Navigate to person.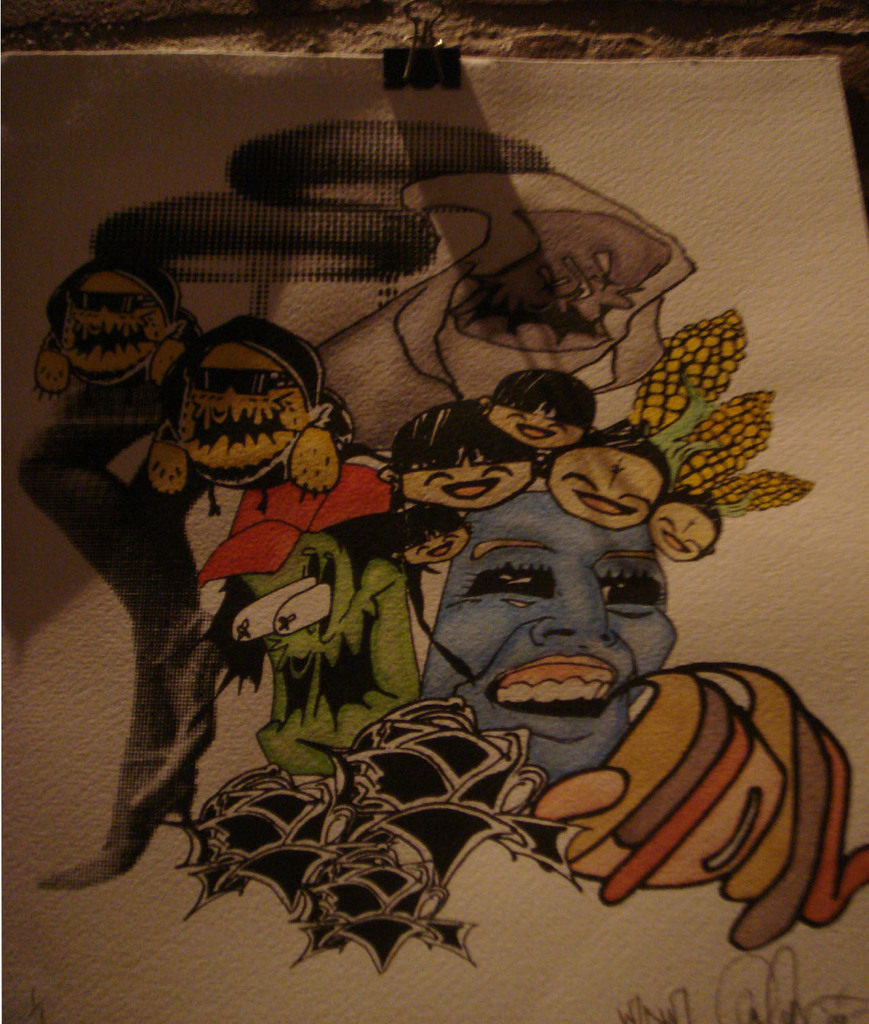
Navigation target: [409, 477, 671, 778].
